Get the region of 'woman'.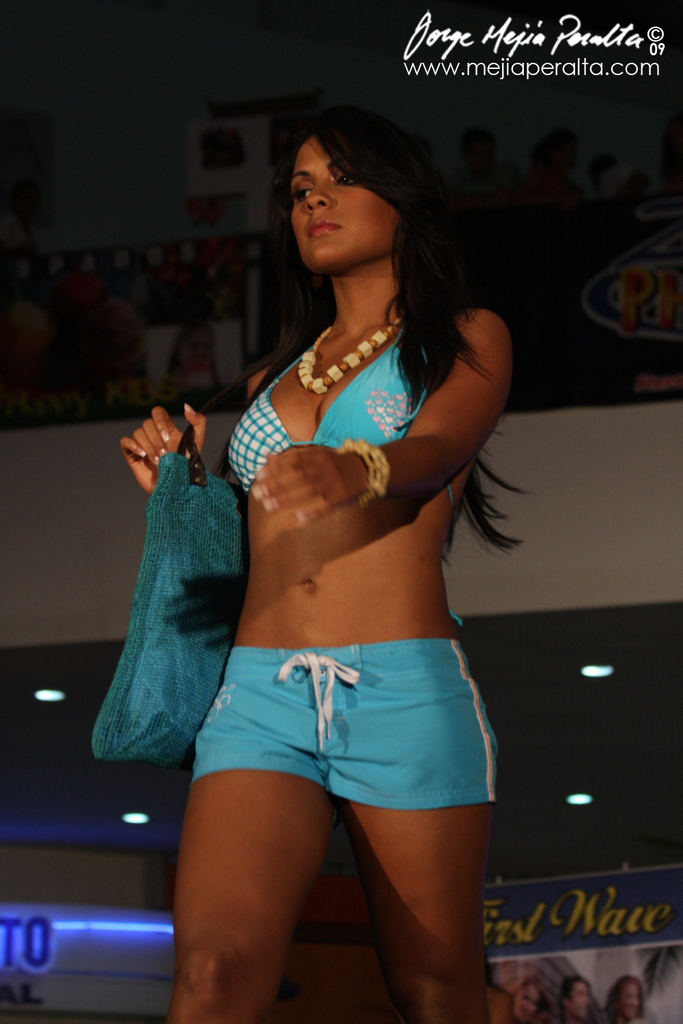
bbox=[125, 98, 550, 958].
